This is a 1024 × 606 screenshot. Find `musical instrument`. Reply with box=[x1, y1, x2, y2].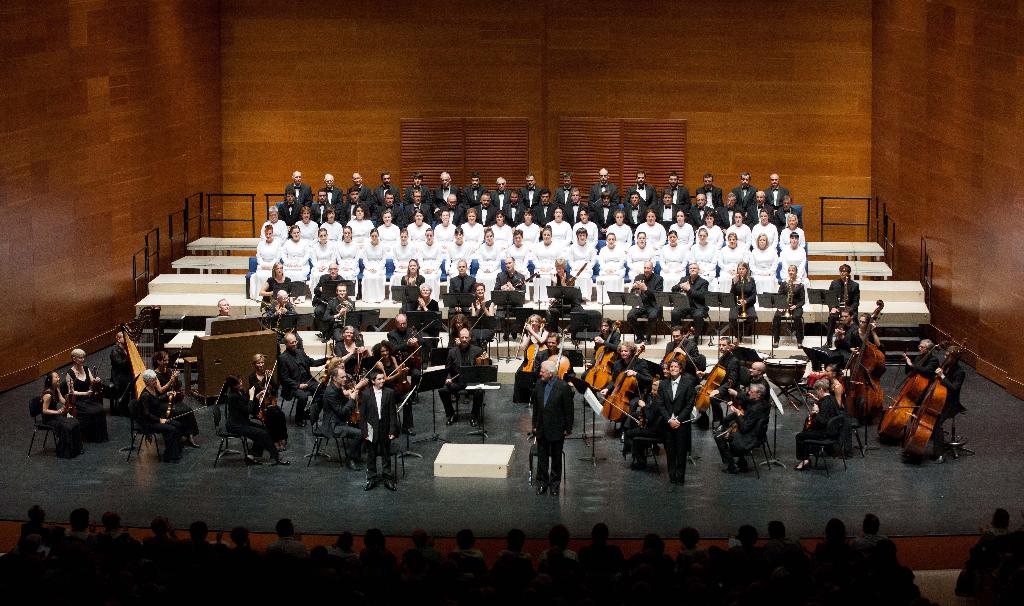
box=[269, 359, 291, 417].
